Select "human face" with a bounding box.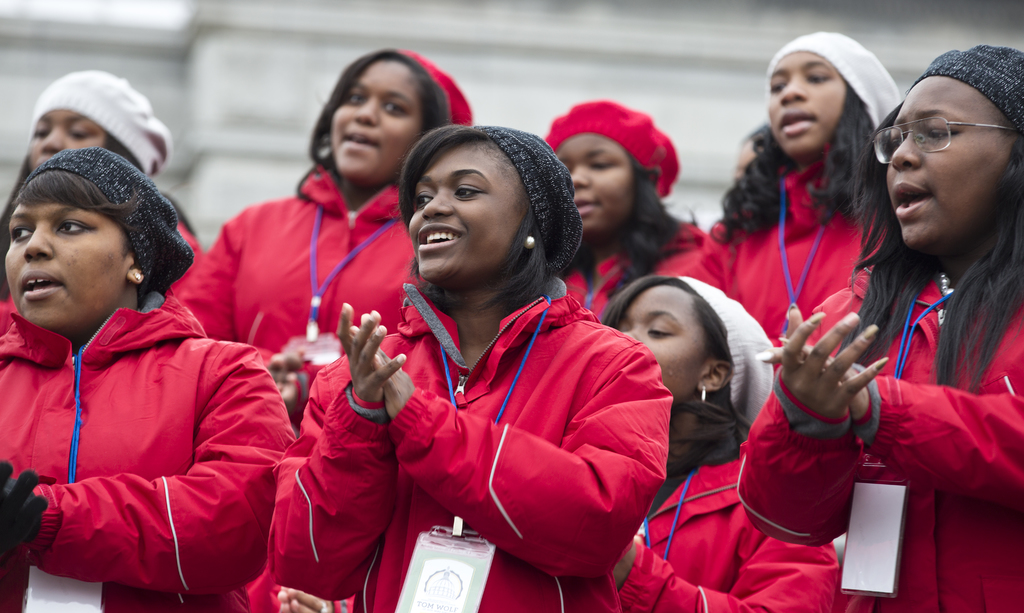
3, 201, 130, 327.
